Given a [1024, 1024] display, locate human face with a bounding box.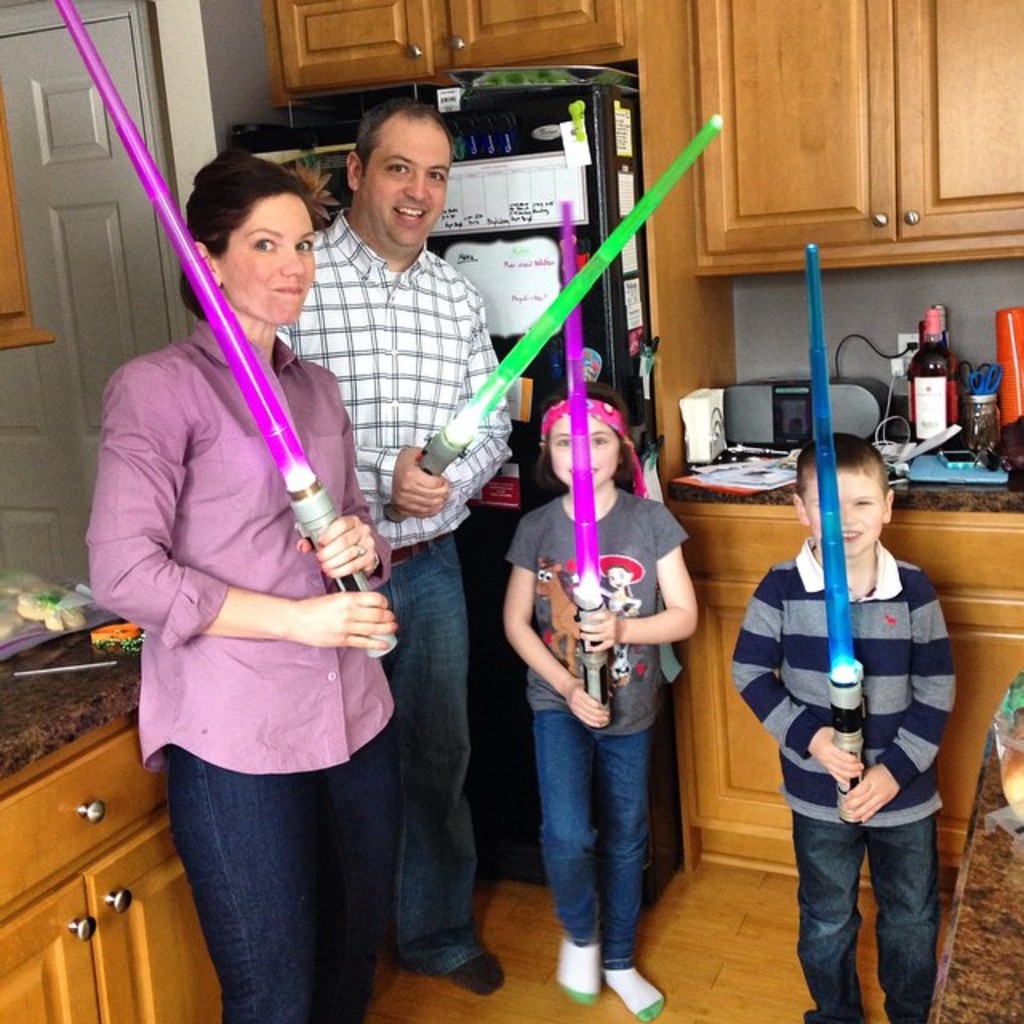
Located: (left=800, top=464, right=891, bottom=557).
